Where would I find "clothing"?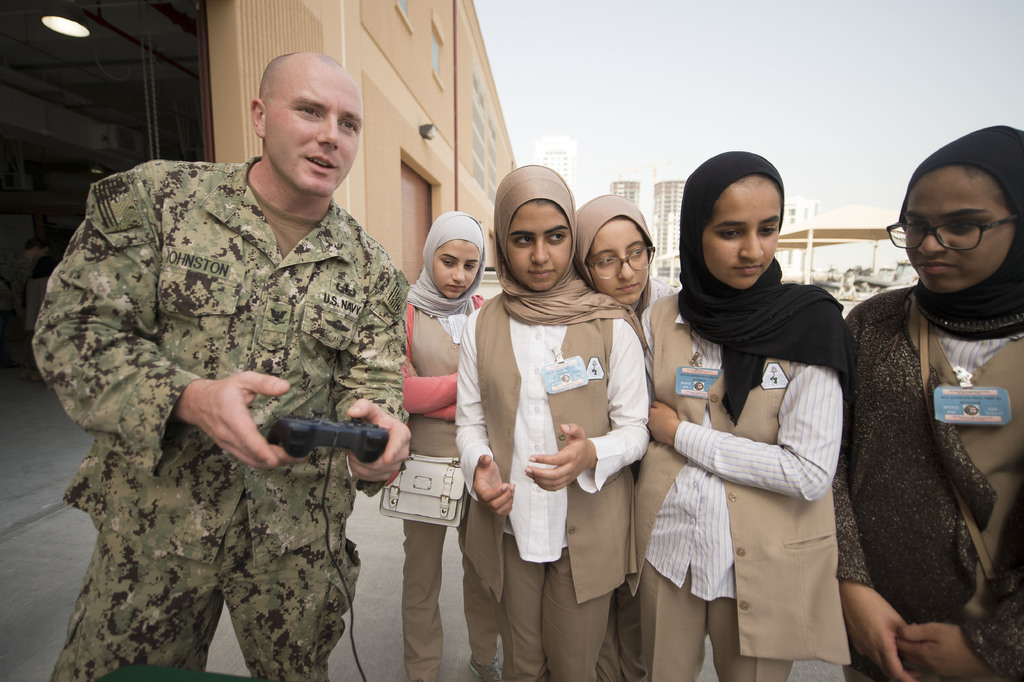
At region(376, 207, 506, 681).
